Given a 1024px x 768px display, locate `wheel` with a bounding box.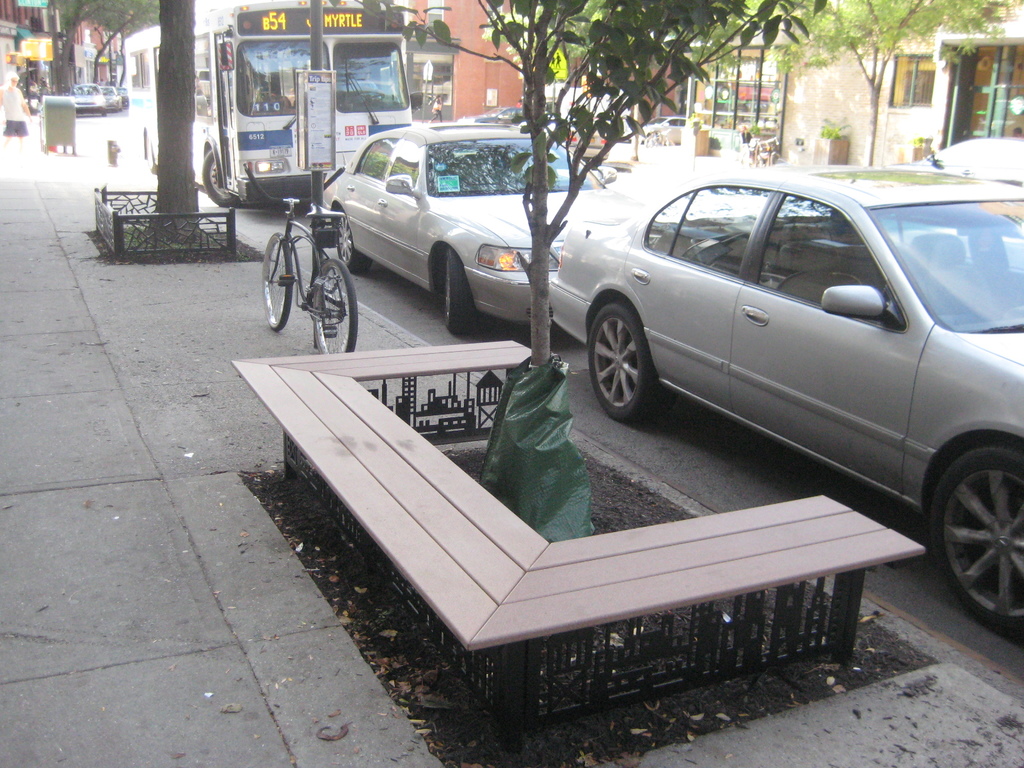
Located: <region>318, 264, 358, 354</region>.
